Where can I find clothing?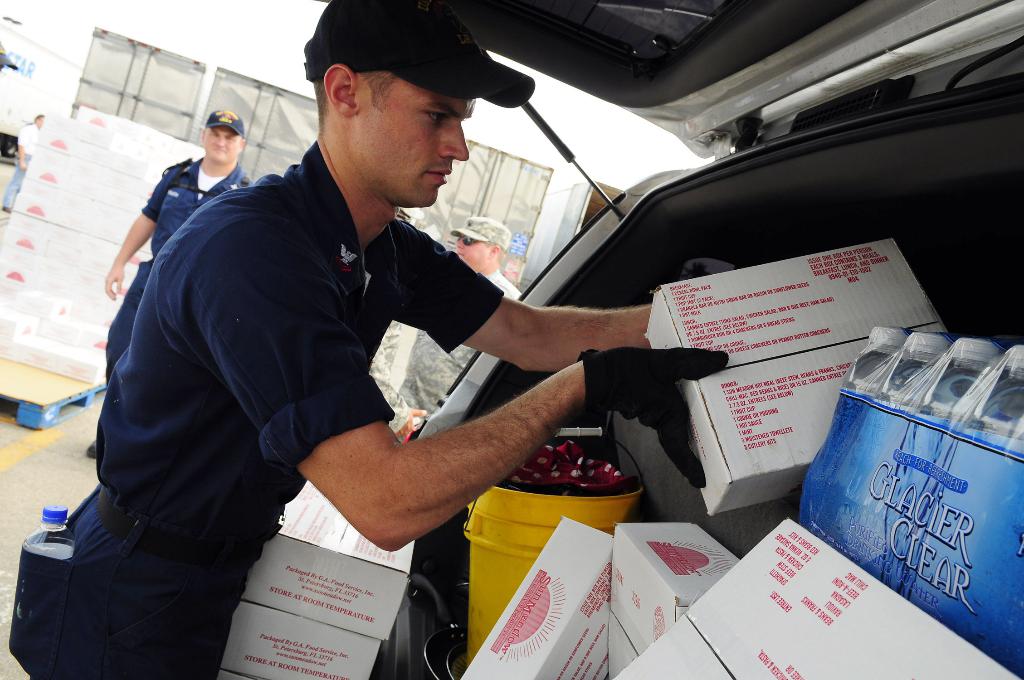
You can find it at bbox(390, 270, 516, 420).
